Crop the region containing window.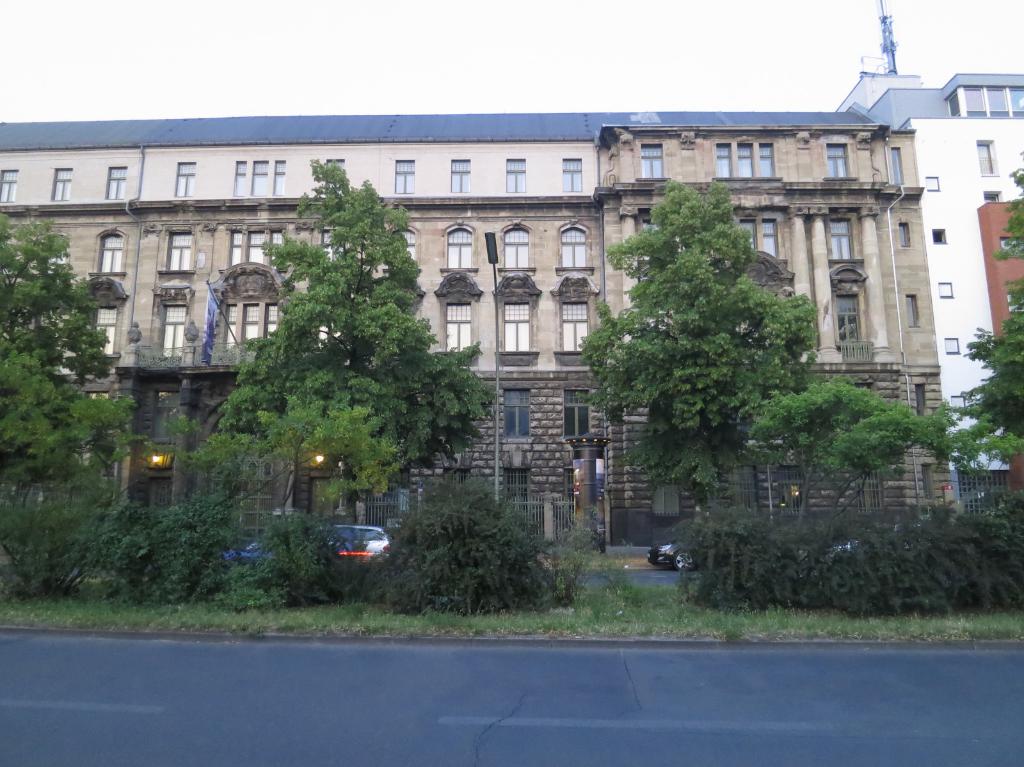
Crop region: [left=826, top=139, right=850, bottom=177].
